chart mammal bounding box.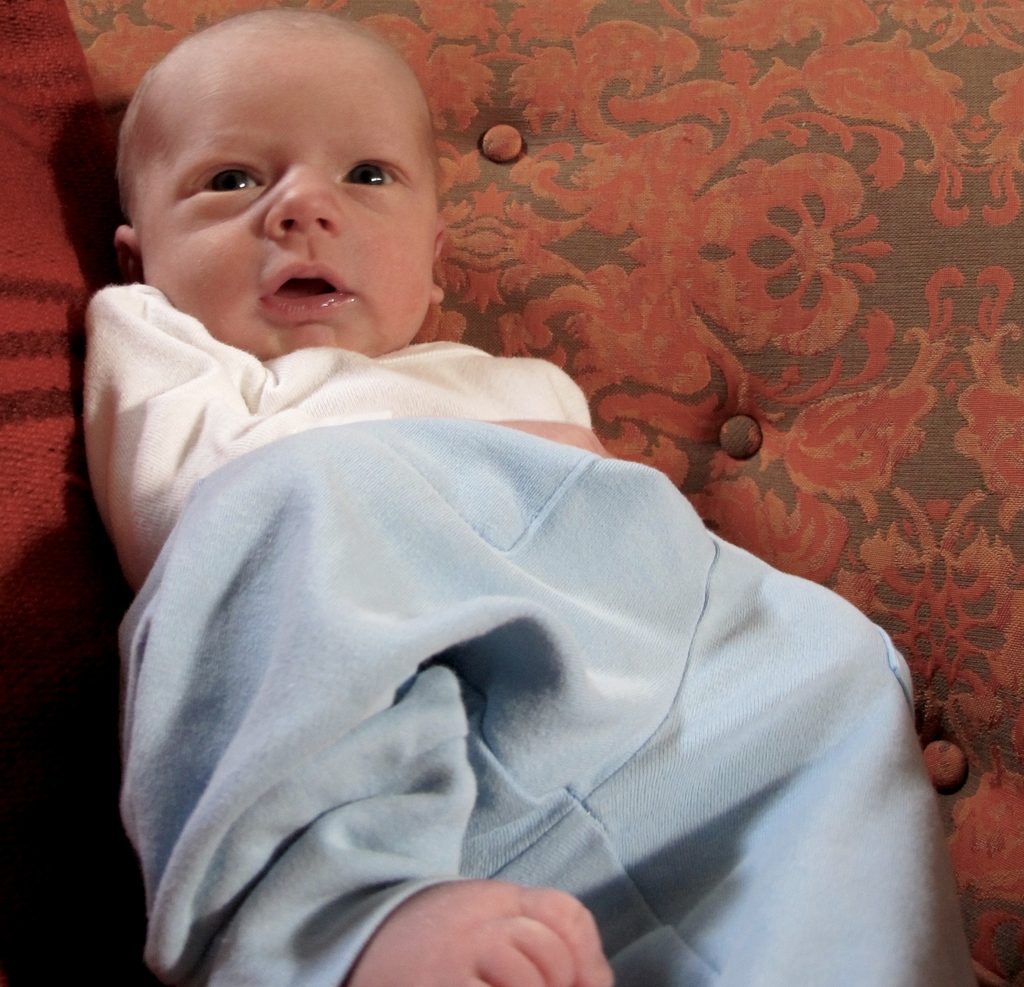
Charted: left=82, top=13, right=977, bottom=986.
